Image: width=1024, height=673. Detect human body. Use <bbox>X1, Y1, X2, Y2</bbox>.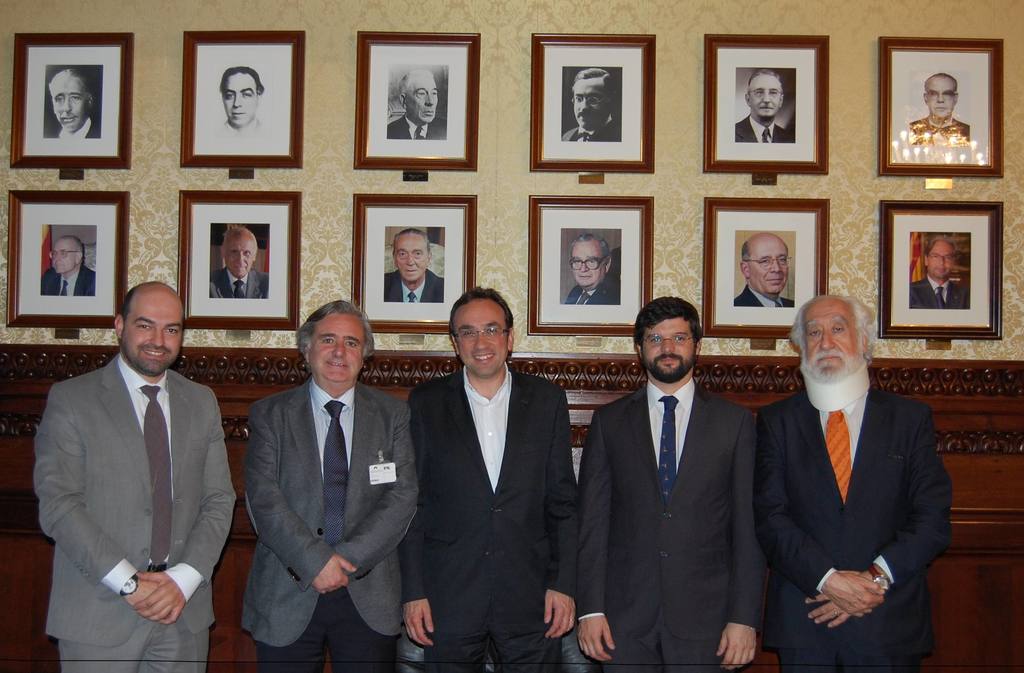
<bbox>735, 234, 796, 303</bbox>.
